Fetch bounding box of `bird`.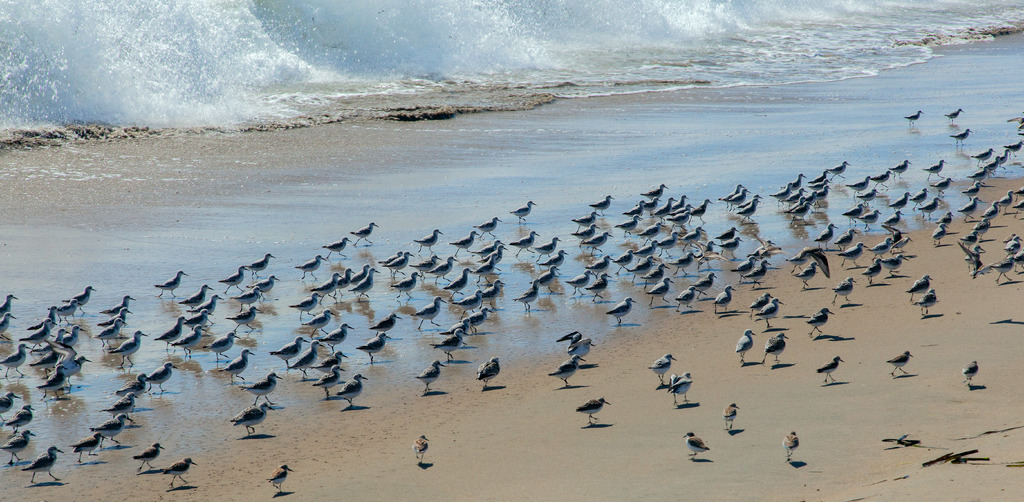
Bbox: [x1=644, y1=239, x2=656, y2=263].
